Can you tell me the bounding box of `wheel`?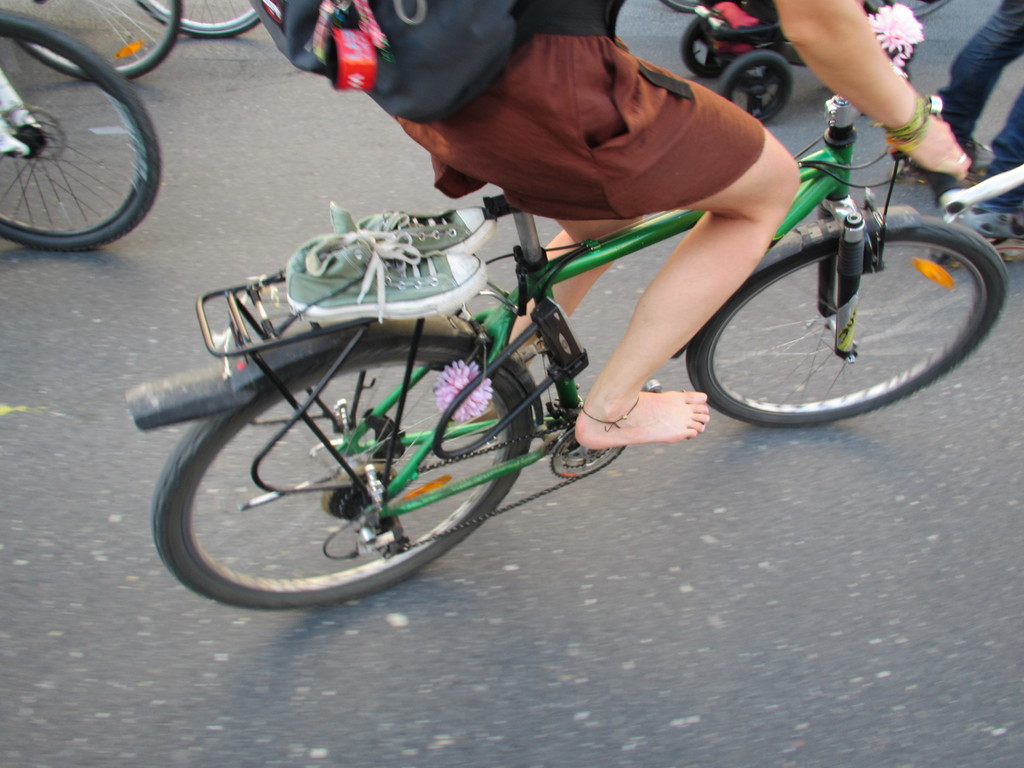
[0,0,177,82].
